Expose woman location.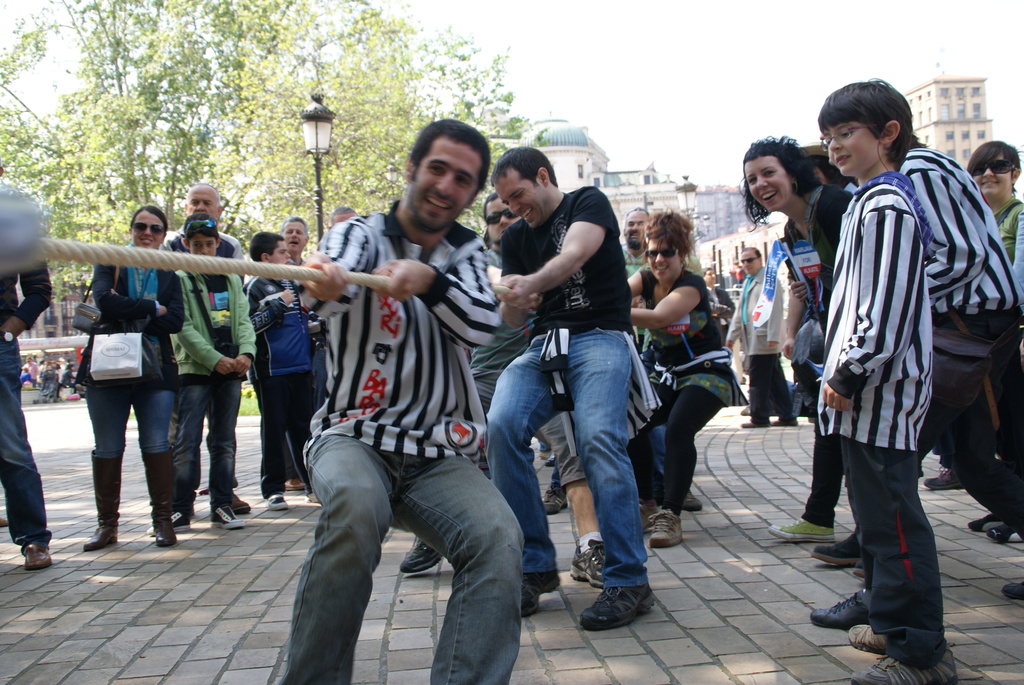
Exposed at x1=967, y1=135, x2=1023, y2=301.
